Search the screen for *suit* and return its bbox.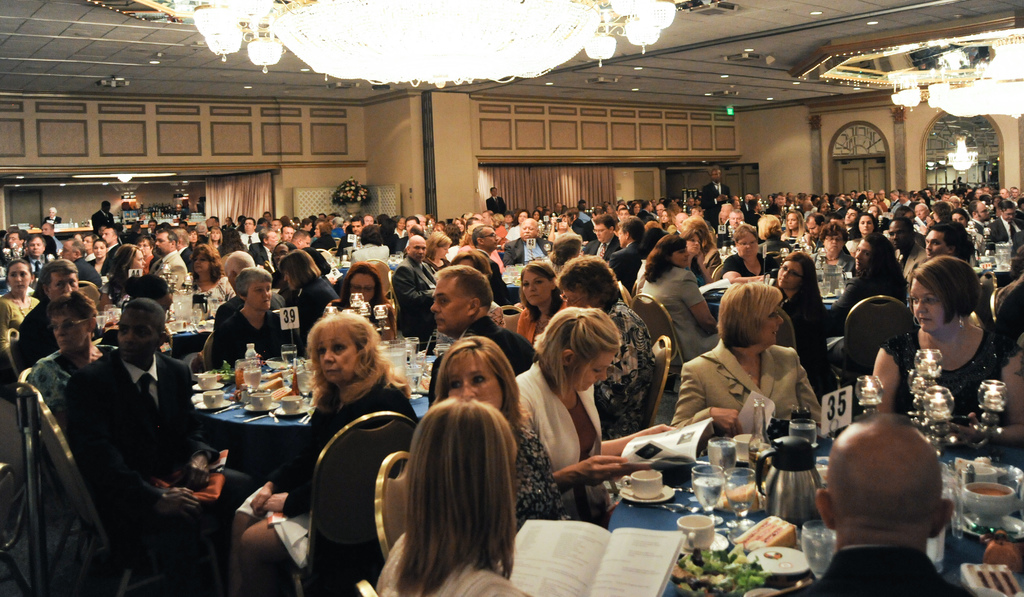
Found: l=513, t=362, r=612, b=516.
